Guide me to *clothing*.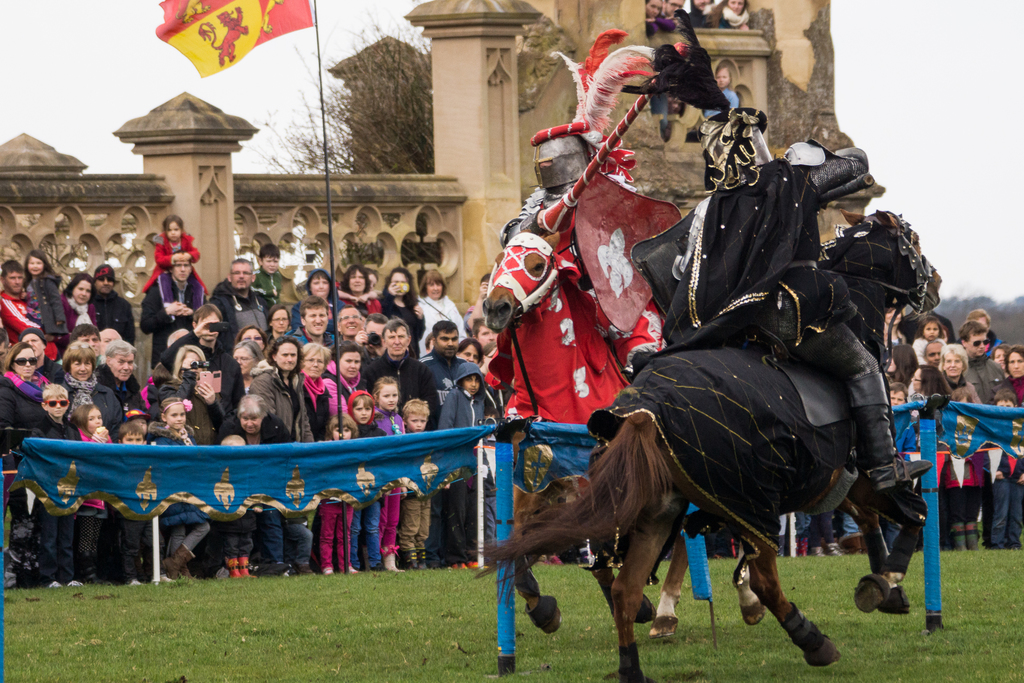
Guidance: (x1=28, y1=411, x2=80, y2=580).
